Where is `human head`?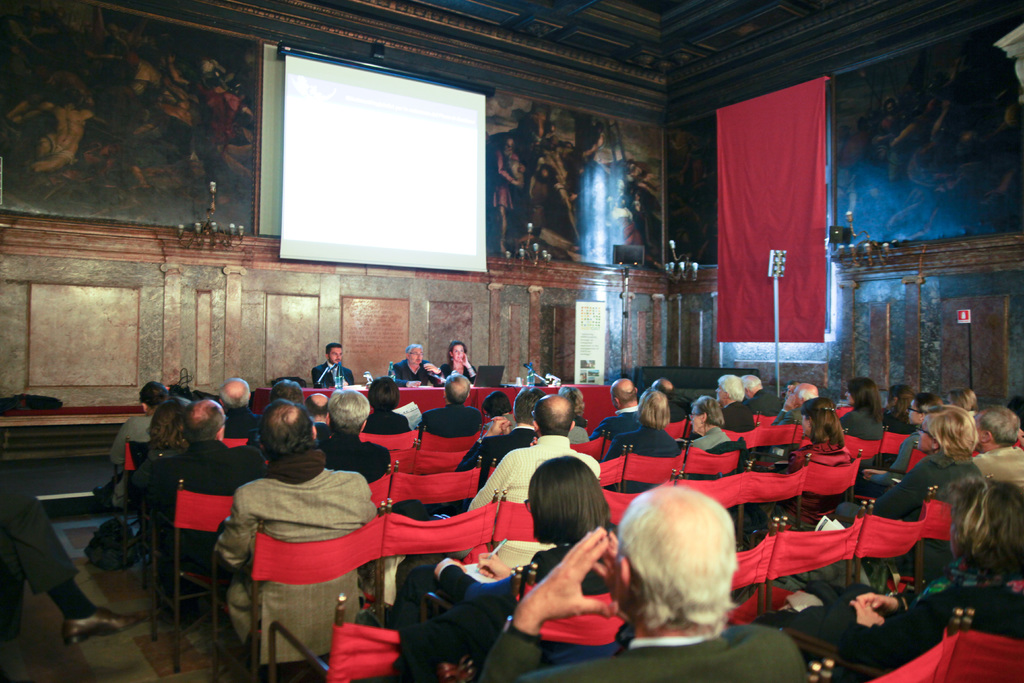
(449,340,466,361).
